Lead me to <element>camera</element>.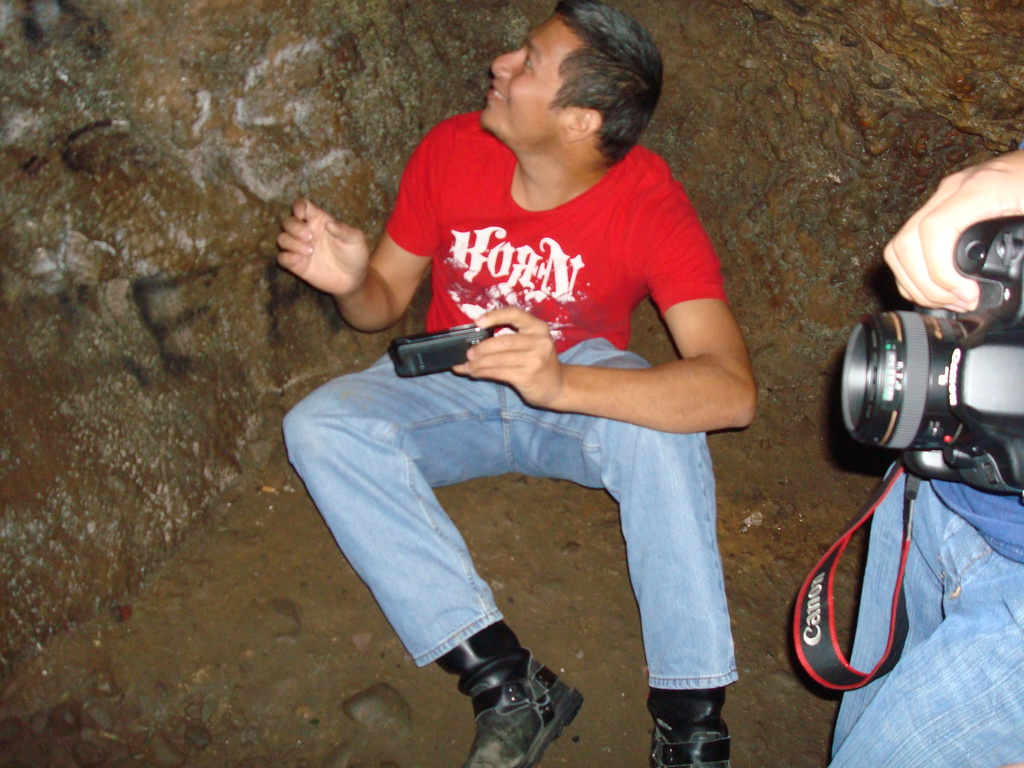
Lead to box=[838, 264, 1012, 477].
